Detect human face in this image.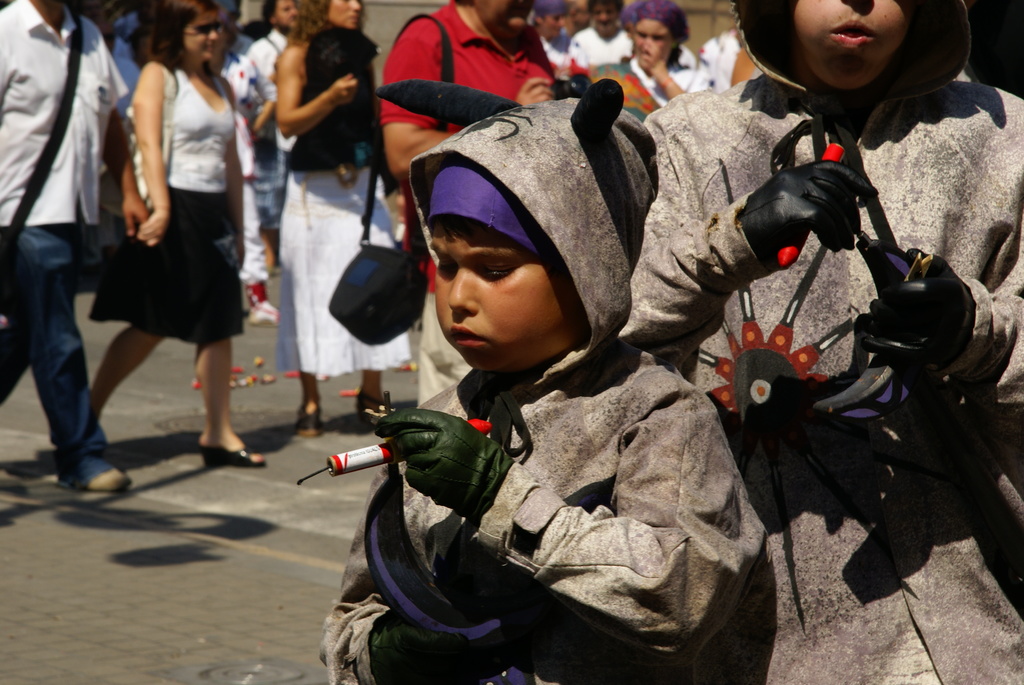
Detection: x1=426 y1=218 x2=584 y2=374.
